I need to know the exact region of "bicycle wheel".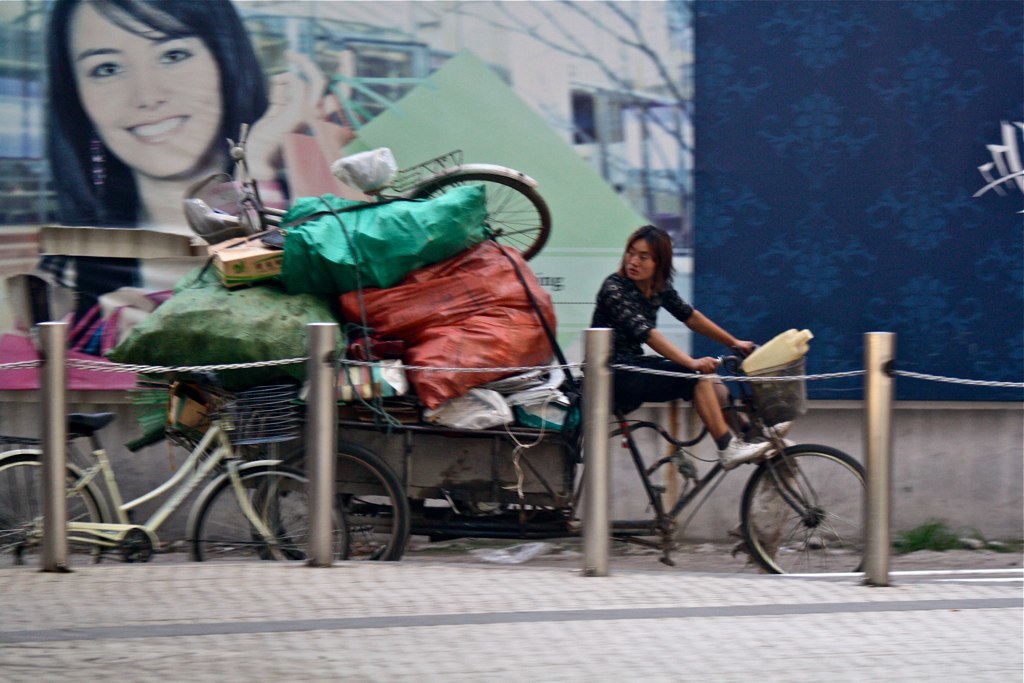
Region: 0,448,116,570.
